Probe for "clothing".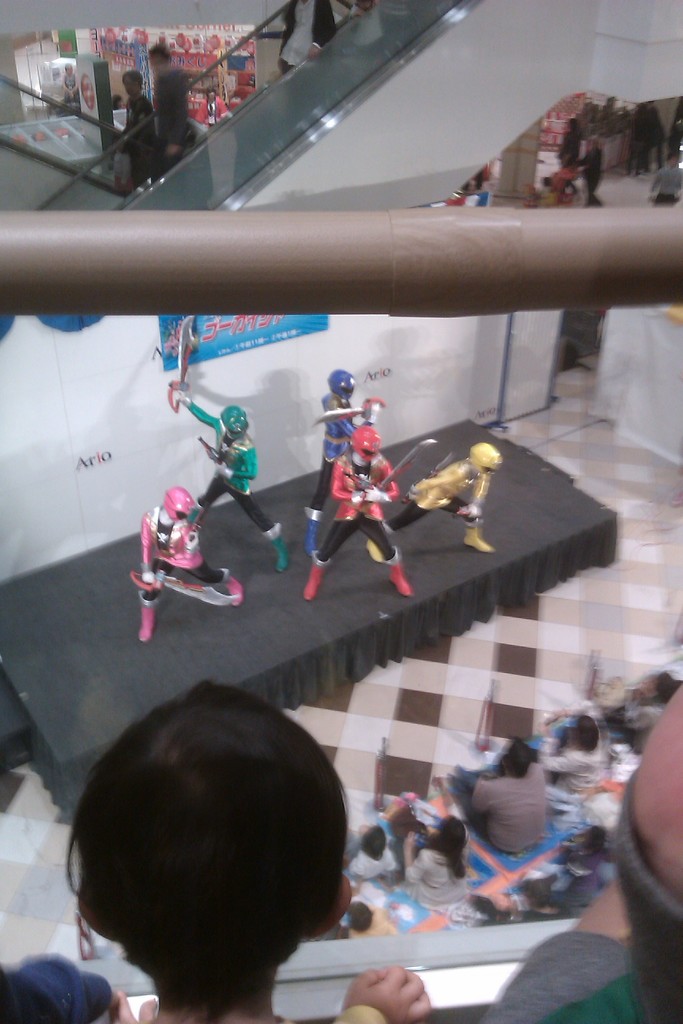
Probe result: detection(348, 847, 399, 880).
